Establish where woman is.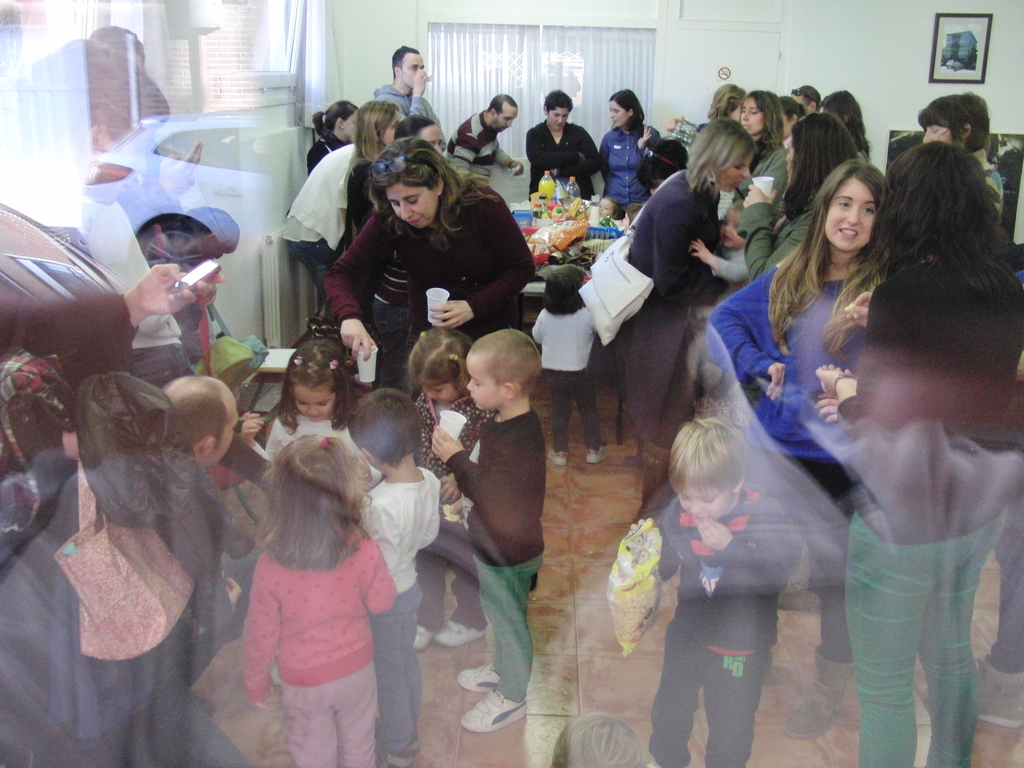
Established at [529,91,599,204].
